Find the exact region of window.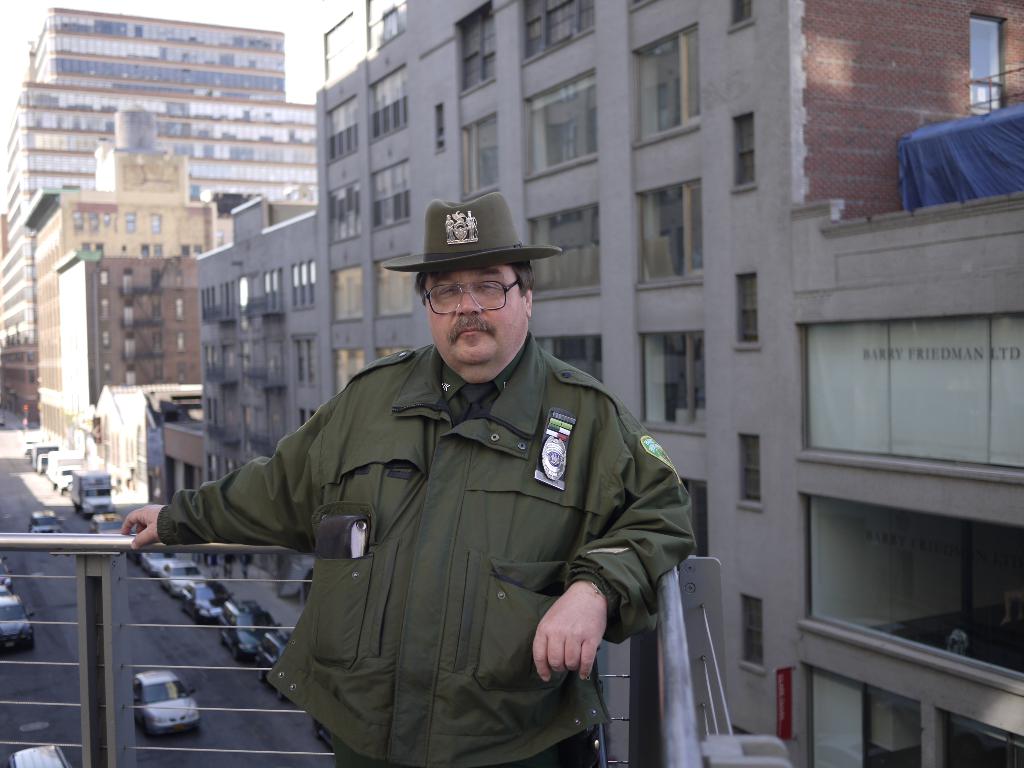
Exact region: (x1=735, y1=273, x2=757, y2=344).
